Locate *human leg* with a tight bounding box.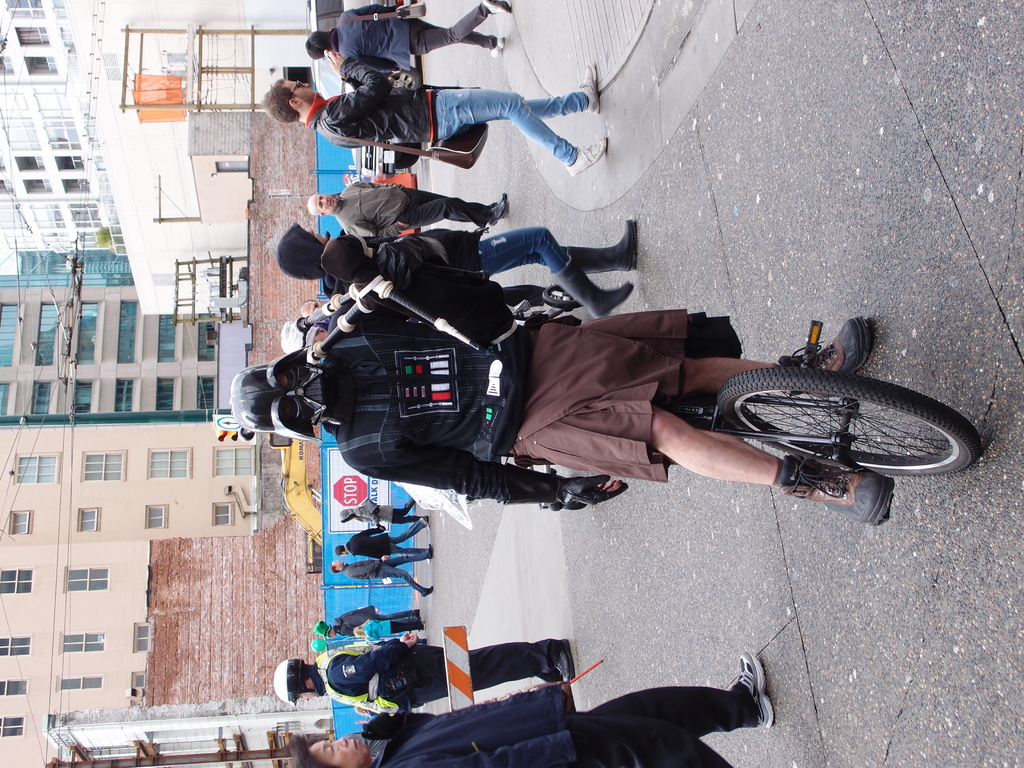
pyautogui.locateOnScreen(556, 710, 735, 767).
